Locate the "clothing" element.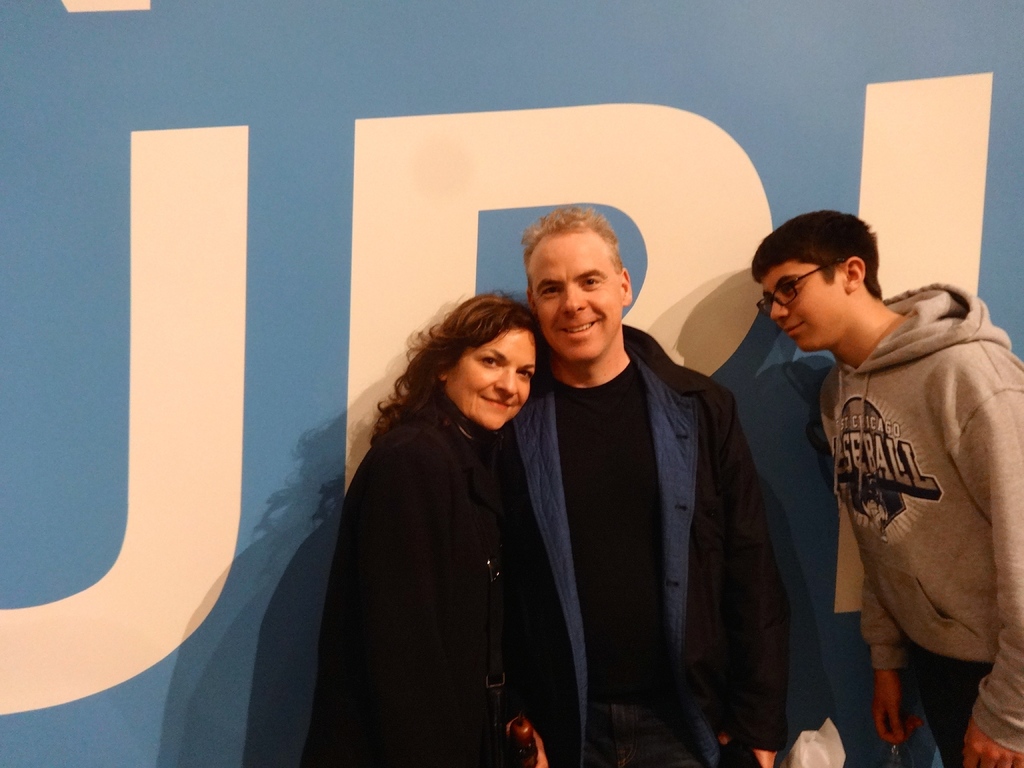
Element bbox: x1=813, y1=266, x2=1023, y2=767.
